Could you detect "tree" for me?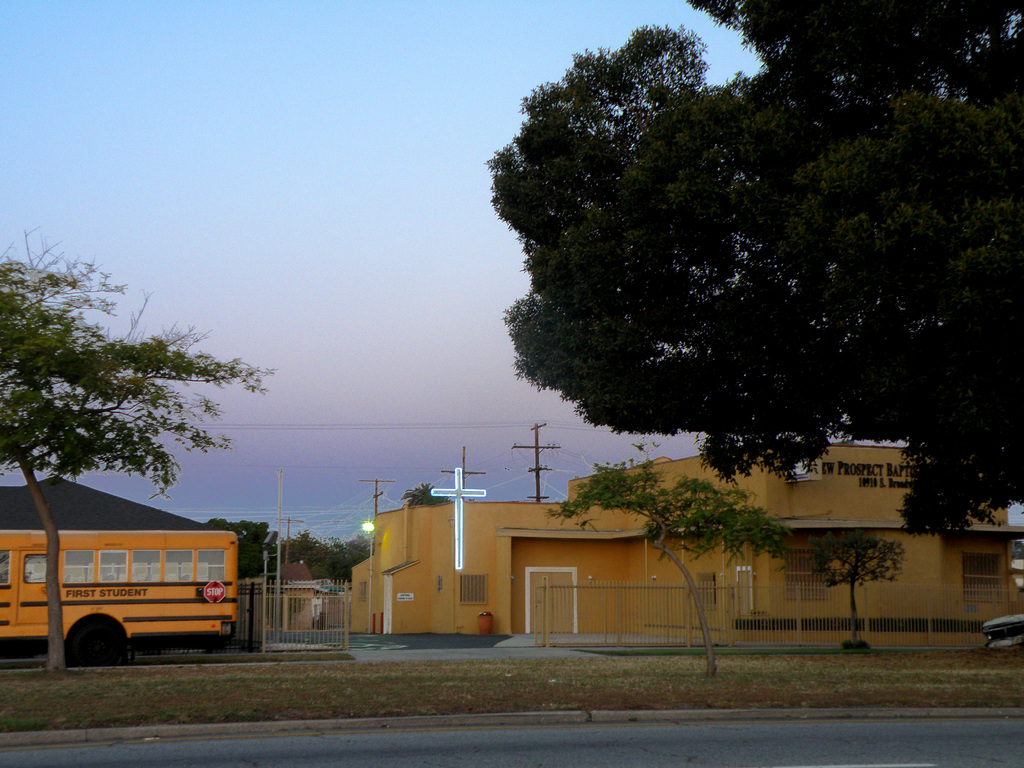
Detection result: <box>545,452,794,675</box>.
